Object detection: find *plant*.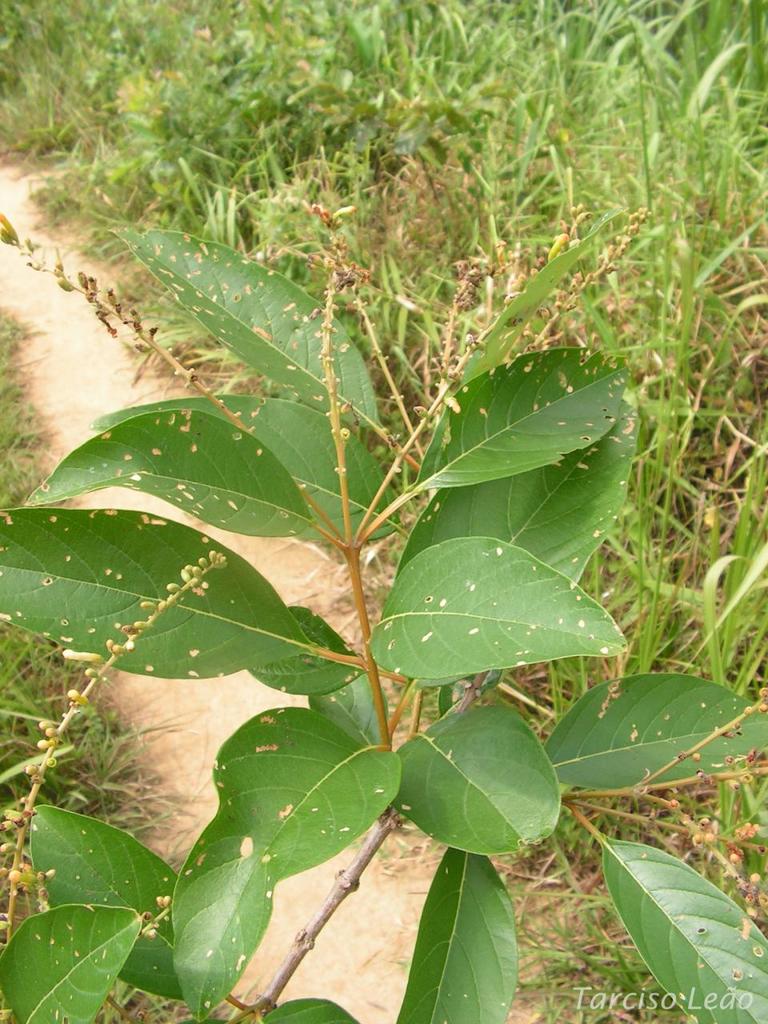
<bbox>12, 42, 745, 979</bbox>.
